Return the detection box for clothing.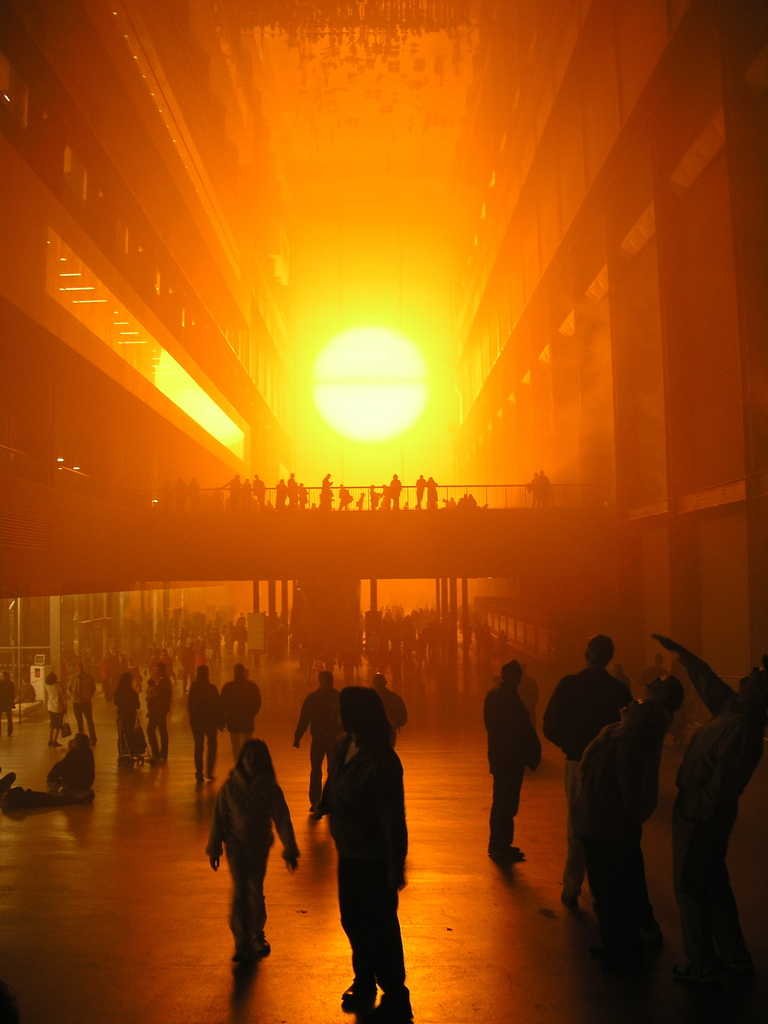
crop(147, 680, 168, 755).
